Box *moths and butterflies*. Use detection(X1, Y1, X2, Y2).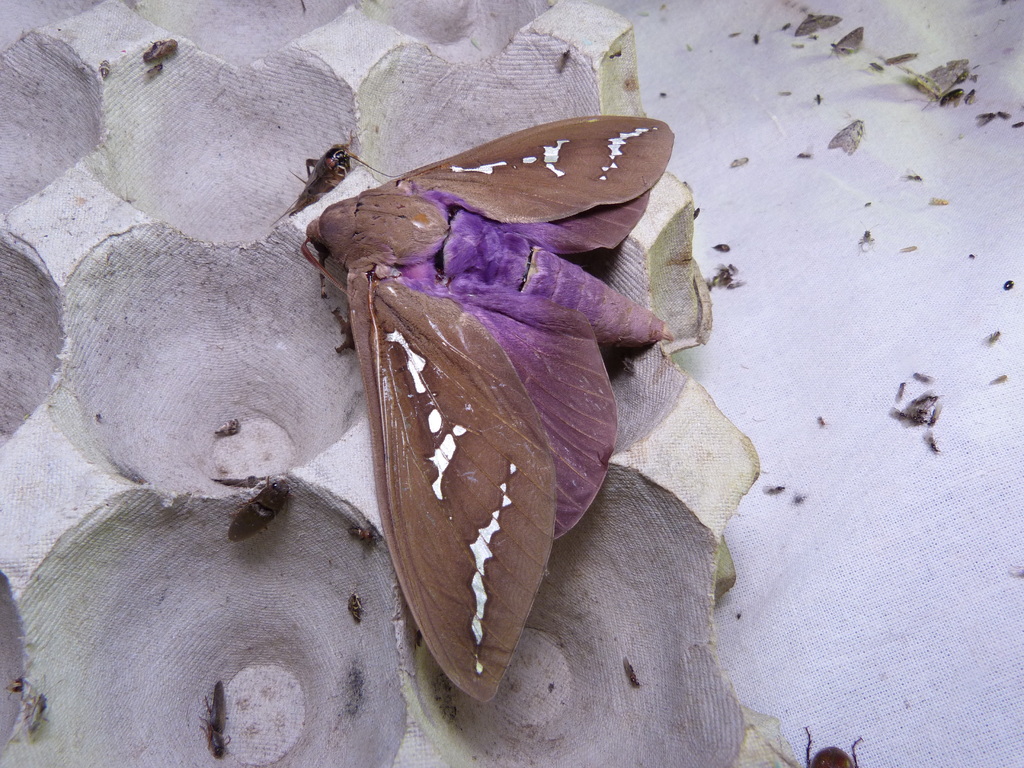
detection(791, 10, 845, 40).
